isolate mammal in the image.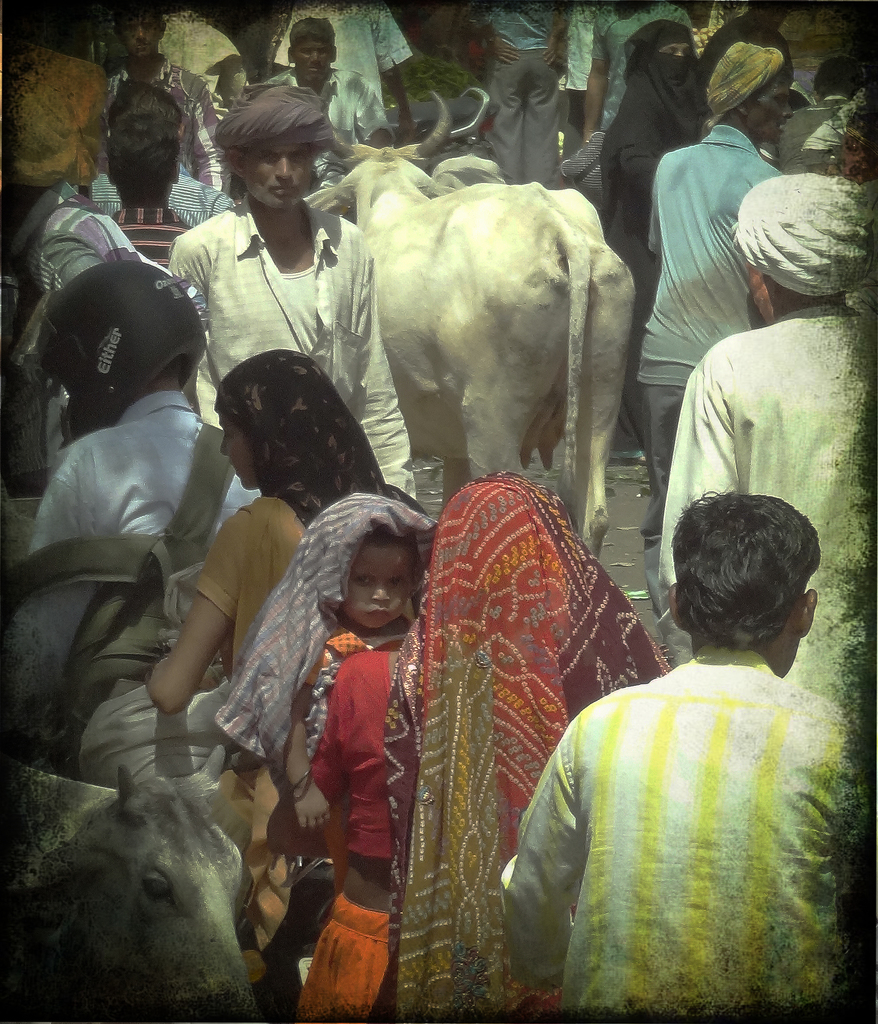
Isolated region: <box>802,80,877,195</box>.
